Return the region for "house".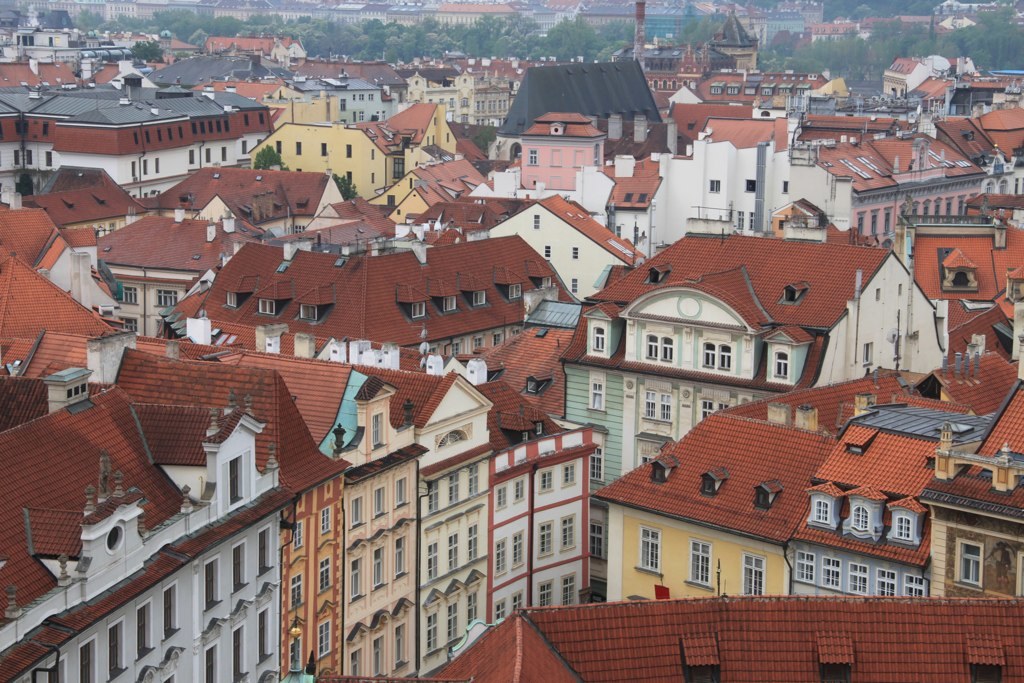
588:357:967:622.
